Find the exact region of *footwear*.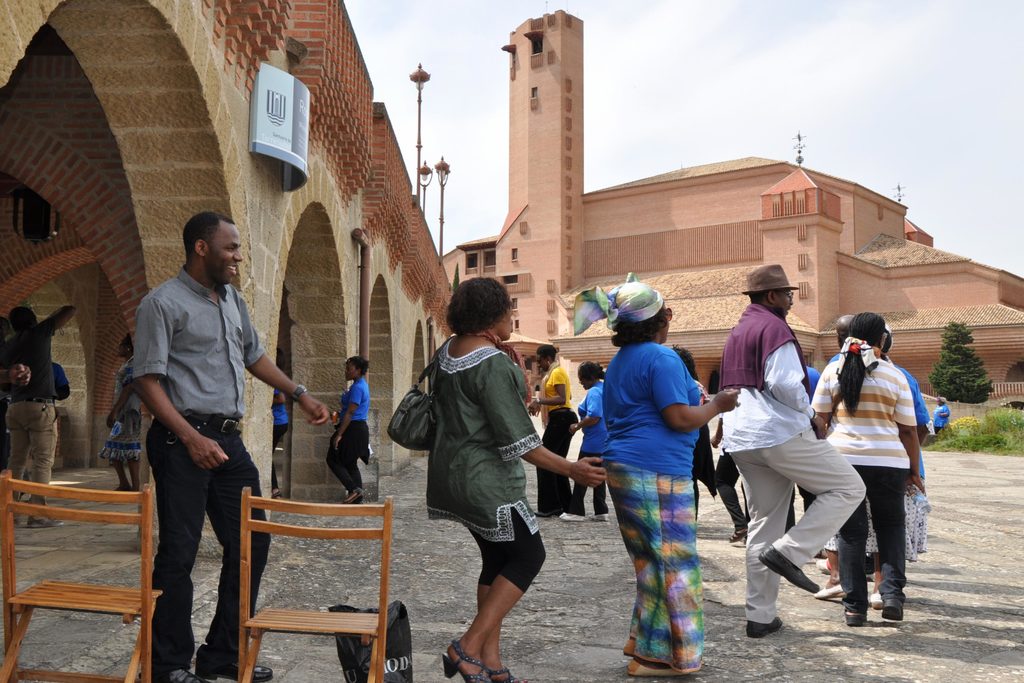
Exact region: <box>486,664,525,682</box>.
